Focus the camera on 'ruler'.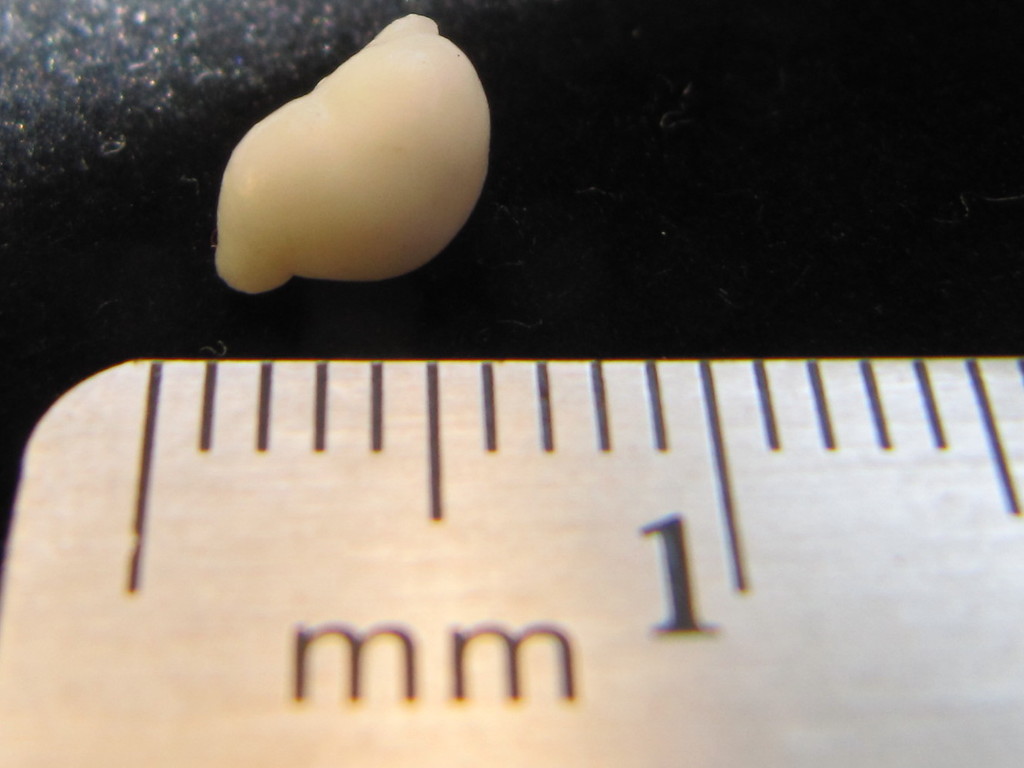
Focus region: x1=8 y1=359 x2=1023 y2=767.
